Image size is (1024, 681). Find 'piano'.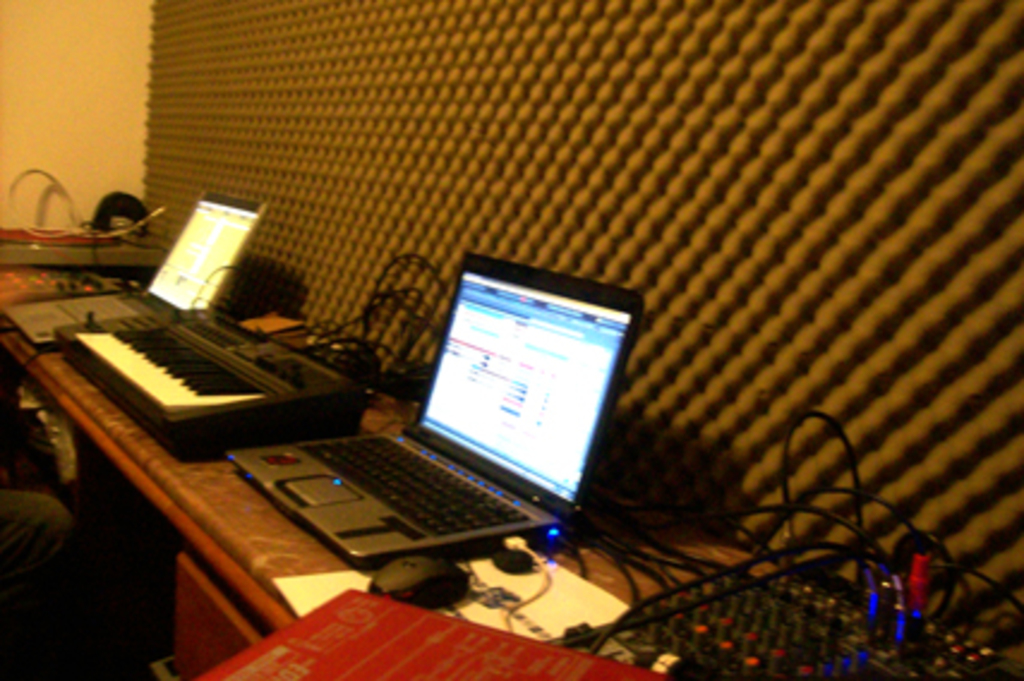
bbox=(58, 302, 365, 463).
